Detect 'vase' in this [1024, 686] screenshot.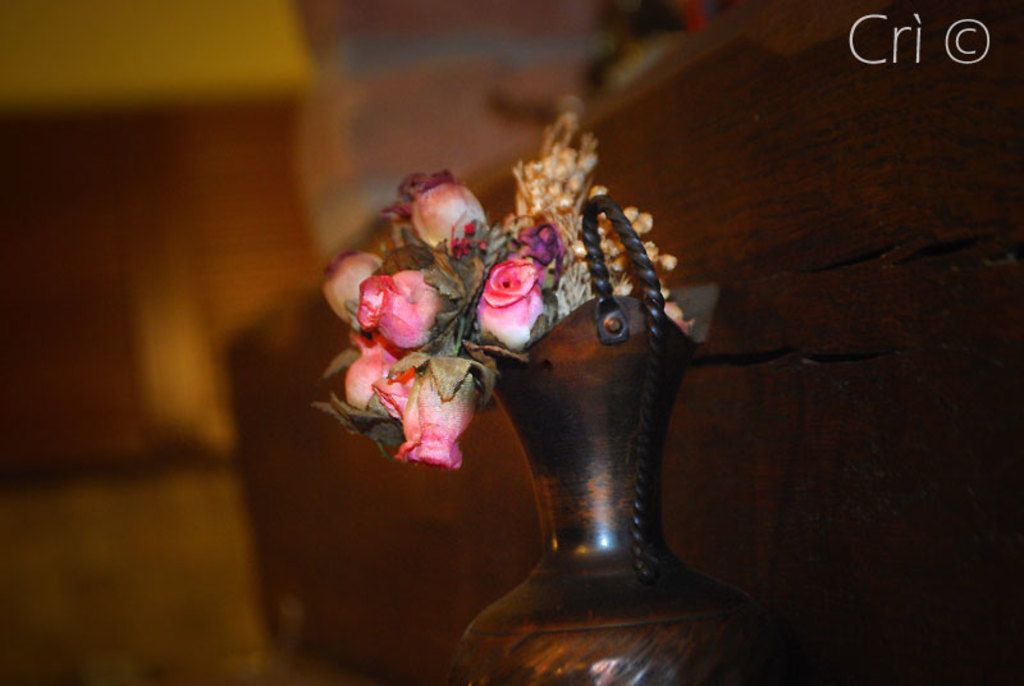
Detection: locate(452, 193, 804, 685).
